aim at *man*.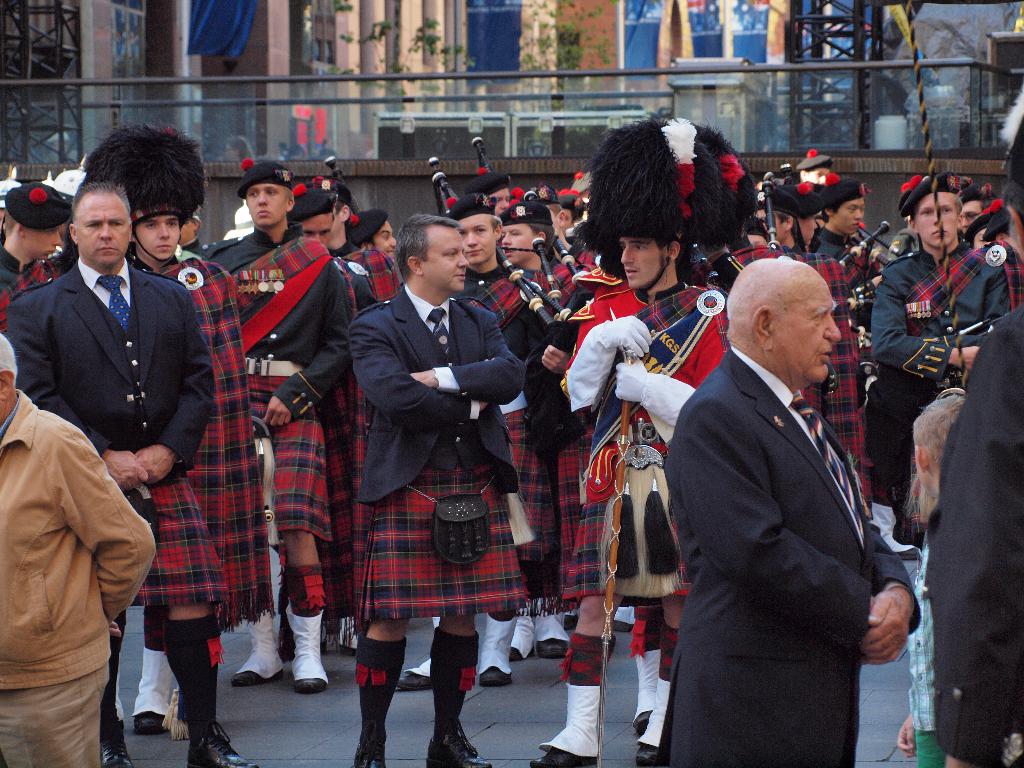
Aimed at select_region(0, 183, 68, 324).
